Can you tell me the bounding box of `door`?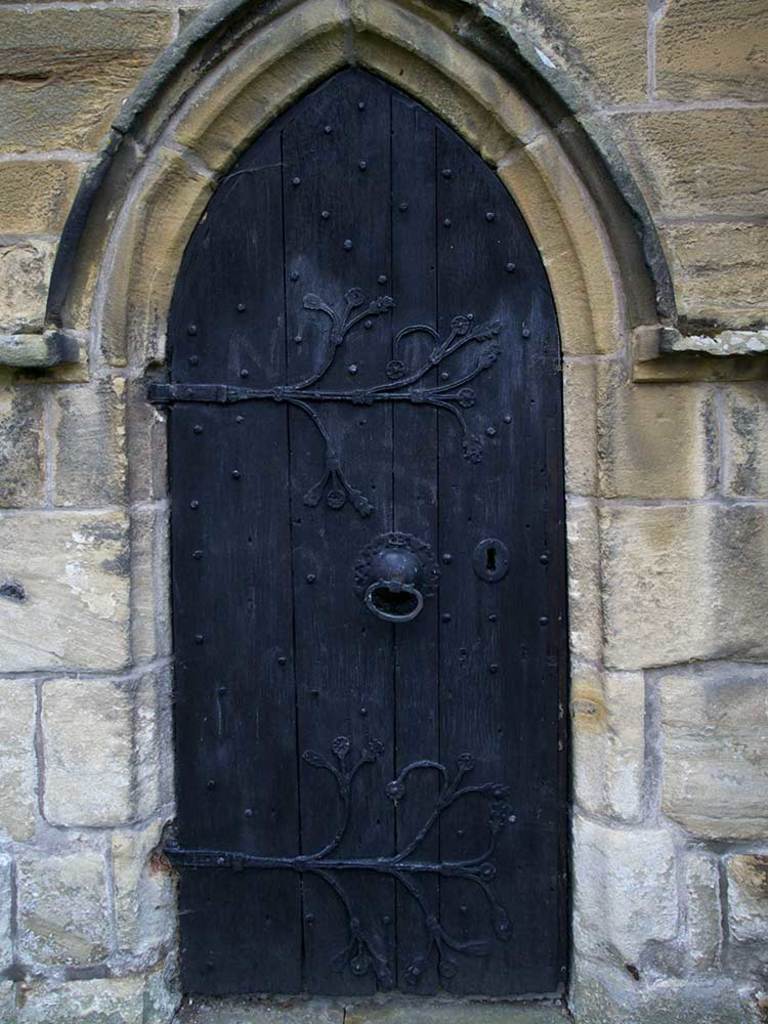
{"left": 169, "top": 58, "right": 603, "bottom": 990}.
